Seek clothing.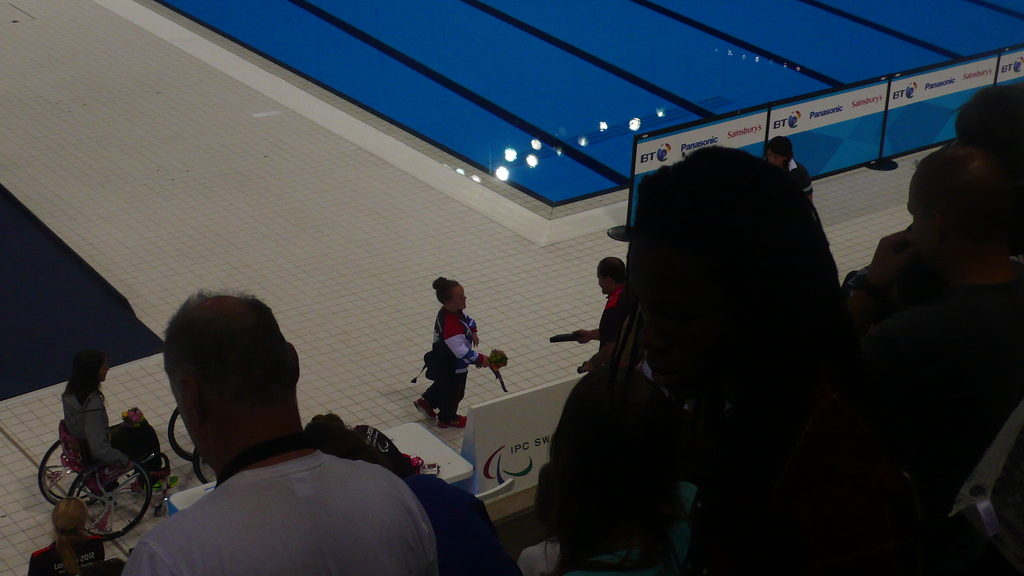
left=426, top=307, right=484, bottom=419.
